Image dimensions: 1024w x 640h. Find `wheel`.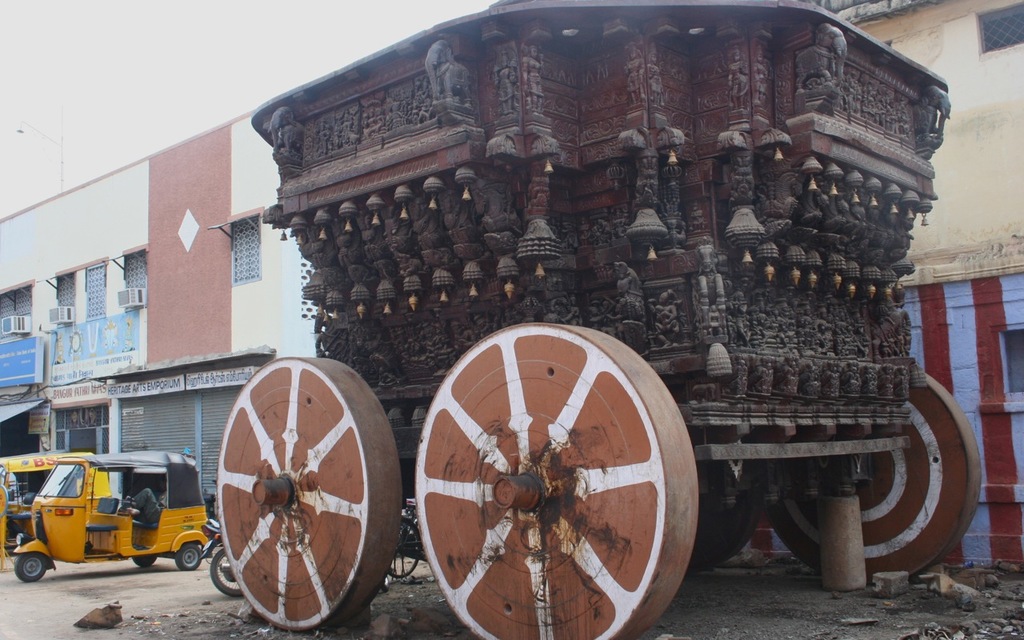
[x1=131, y1=555, x2=155, y2=567].
